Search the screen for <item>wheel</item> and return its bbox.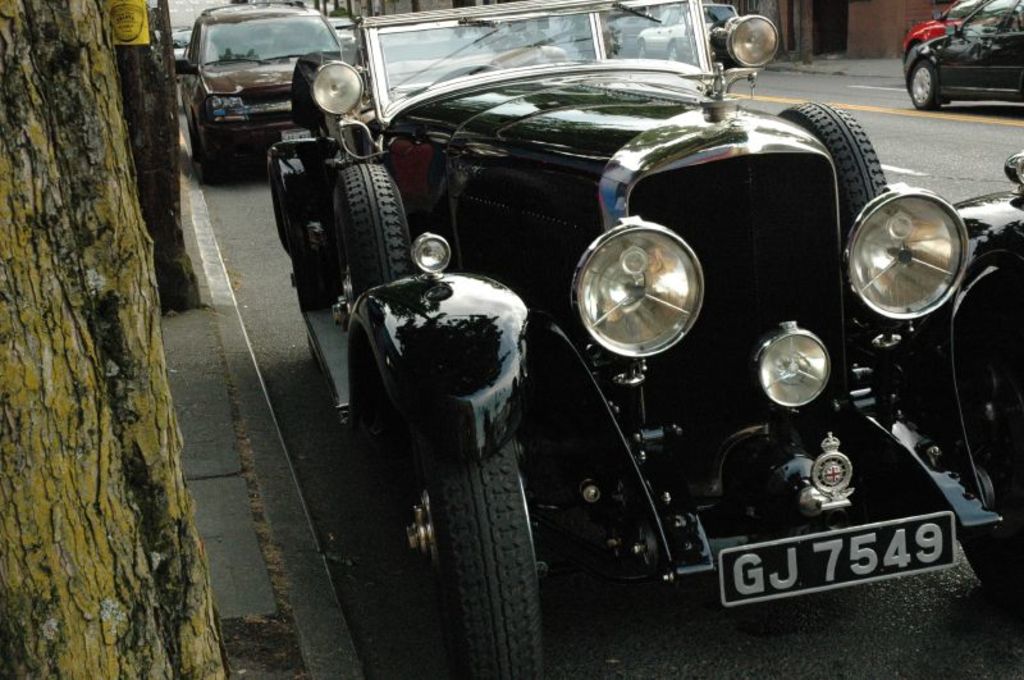
Found: Rect(776, 102, 888, 246).
